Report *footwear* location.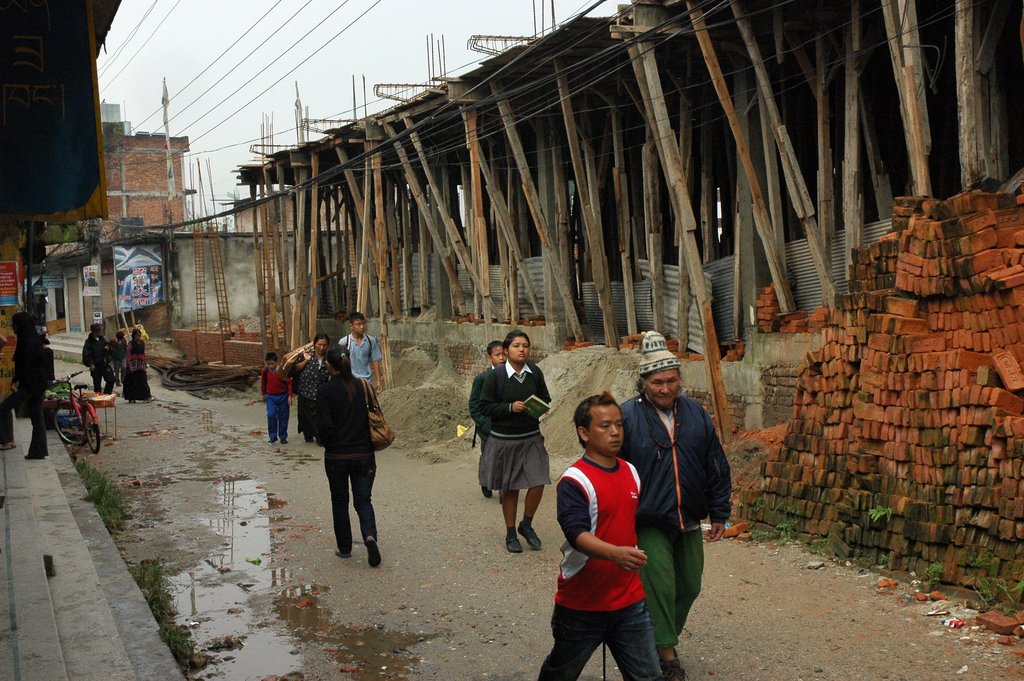
Report: <bbox>335, 545, 350, 561</bbox>.
